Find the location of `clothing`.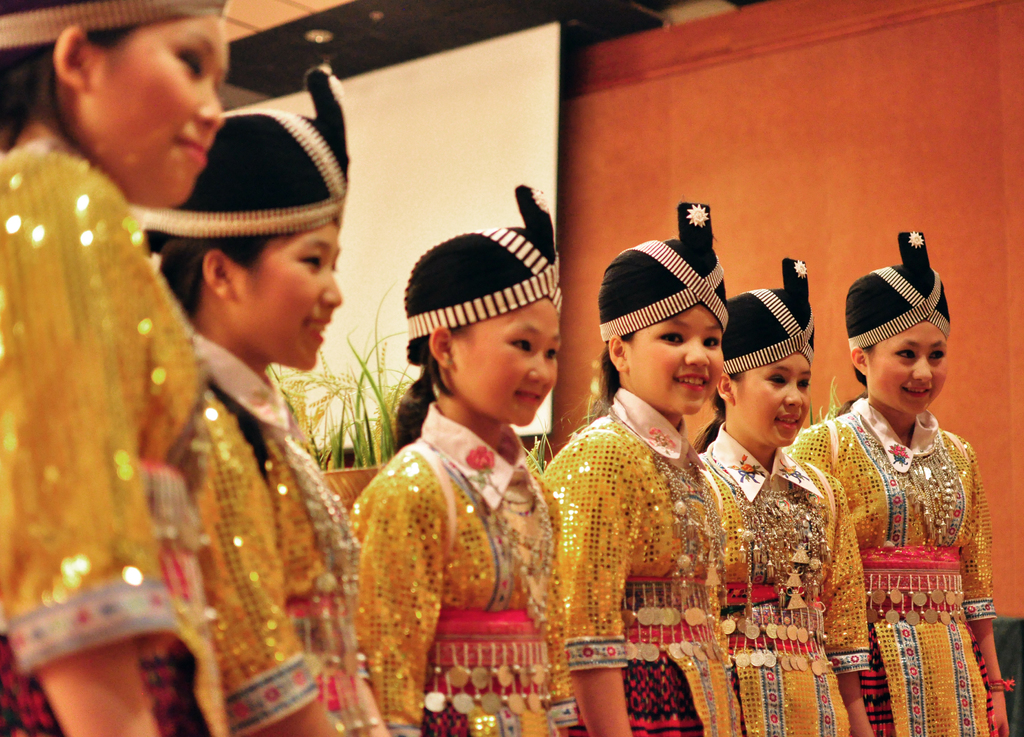
Location: [0,138,227,736].
